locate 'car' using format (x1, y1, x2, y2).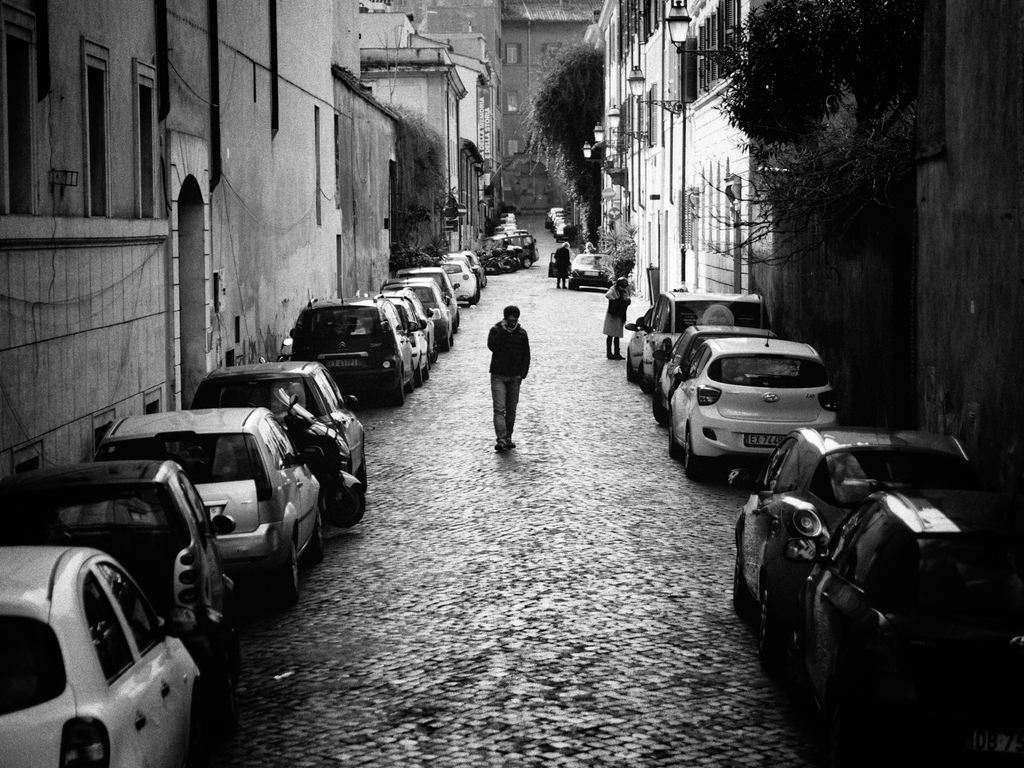
(433, 261, 472, 299).
